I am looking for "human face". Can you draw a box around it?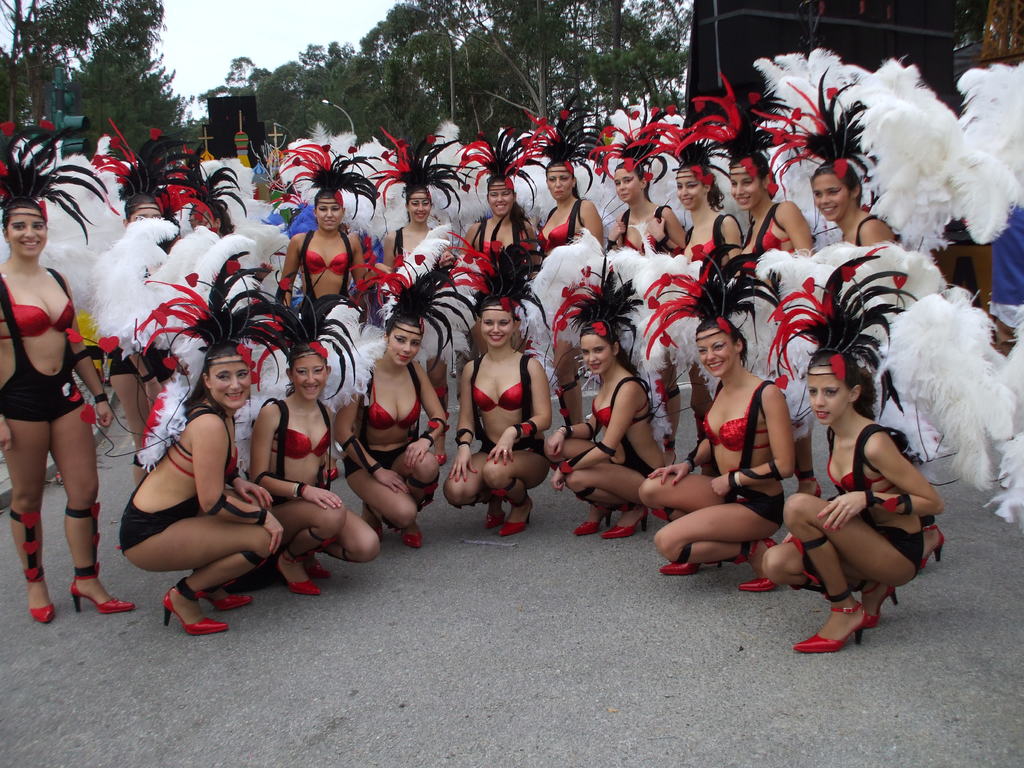
Sure, the bounding box is (614,167,639,202).
